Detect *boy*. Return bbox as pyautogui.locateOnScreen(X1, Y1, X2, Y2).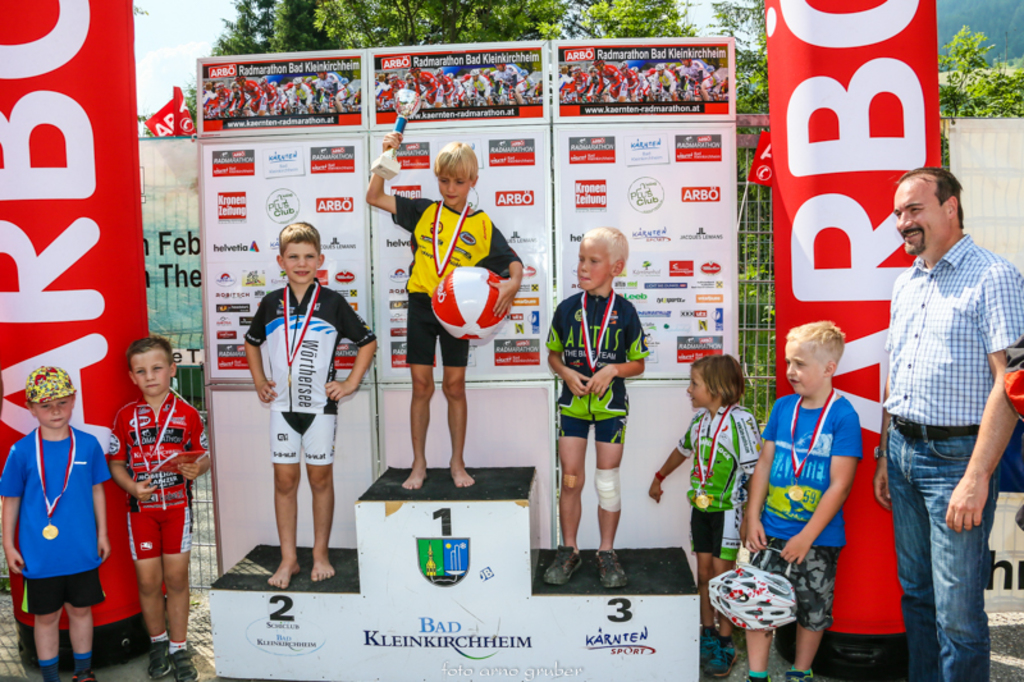
pyautogui.locateOnScreen(736, 322, 886, 676).
